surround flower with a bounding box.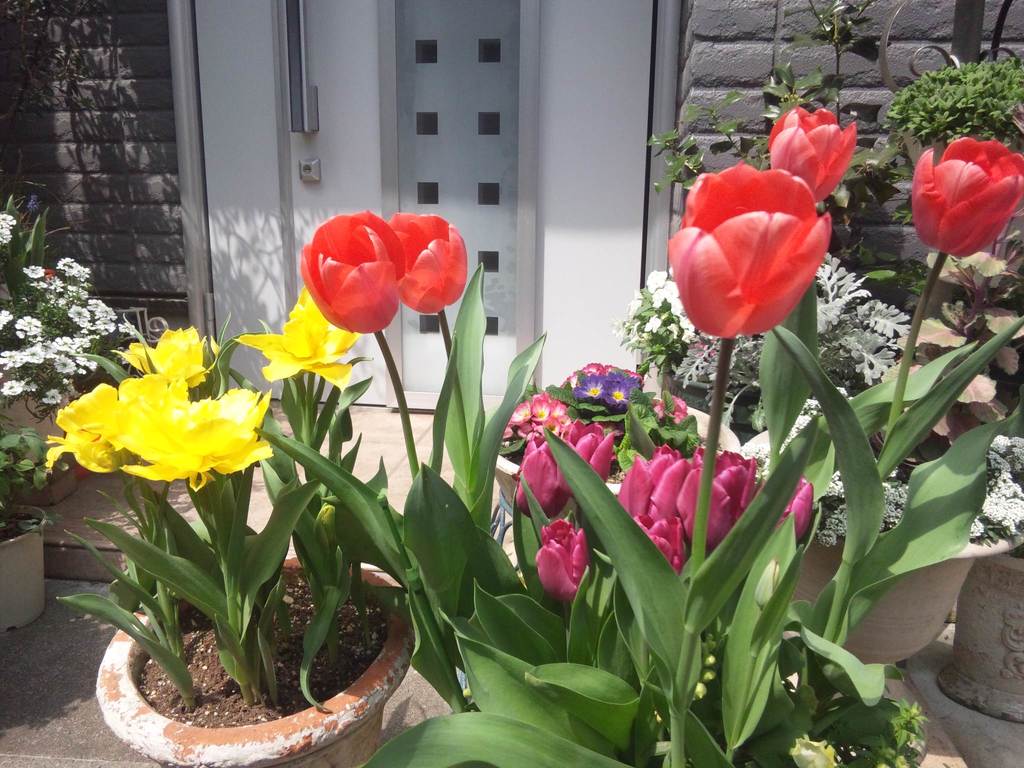
select_region(534, 516, 588, 603).
